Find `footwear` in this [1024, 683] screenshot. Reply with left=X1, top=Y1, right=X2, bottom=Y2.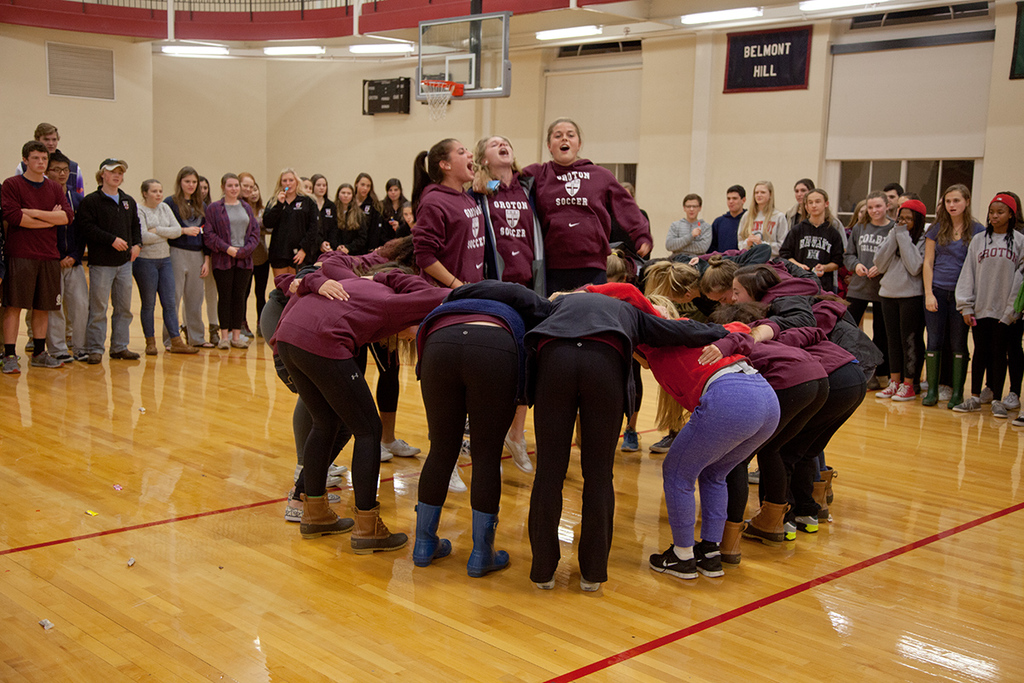
left=532, top=573, right=556, bottom=587.
